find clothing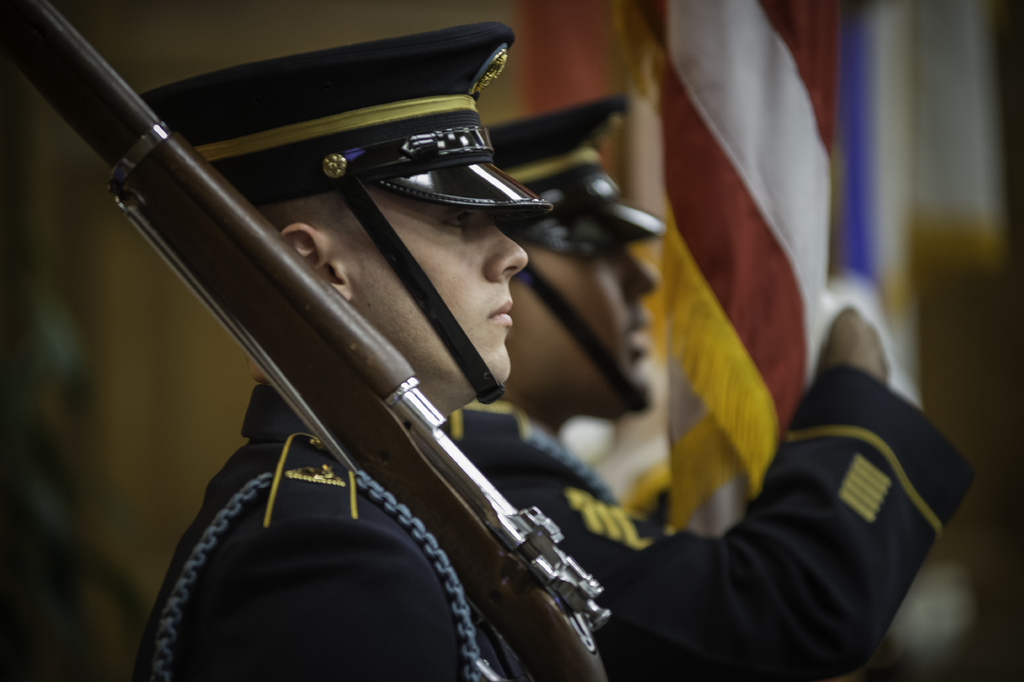
(x1=13, y1=19, x2=843, y2=667)
